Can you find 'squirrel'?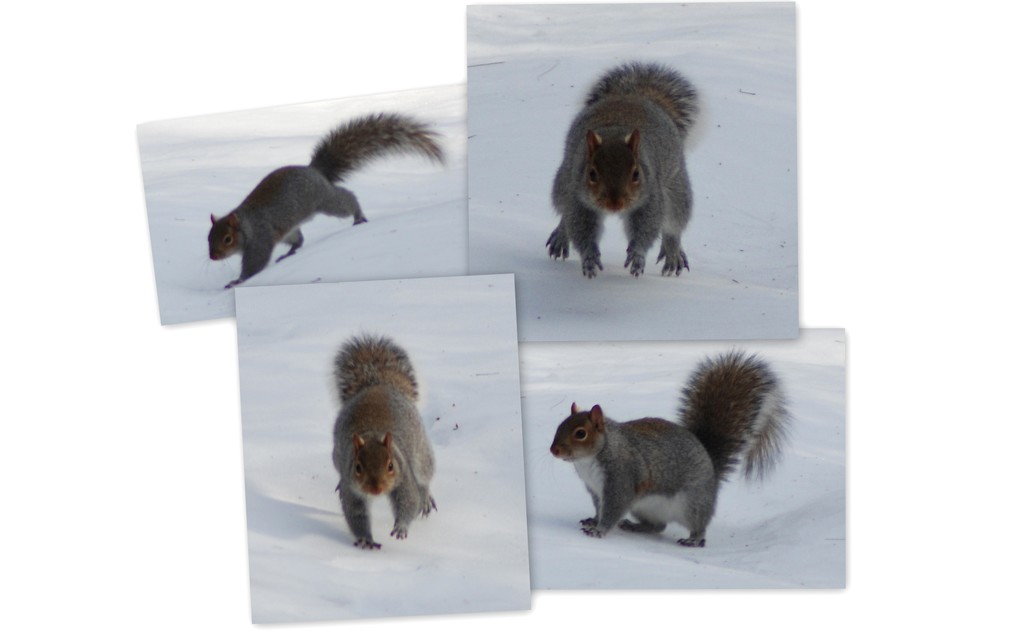
Yes, bounding box: select_region(205, 108, 447, 294).
